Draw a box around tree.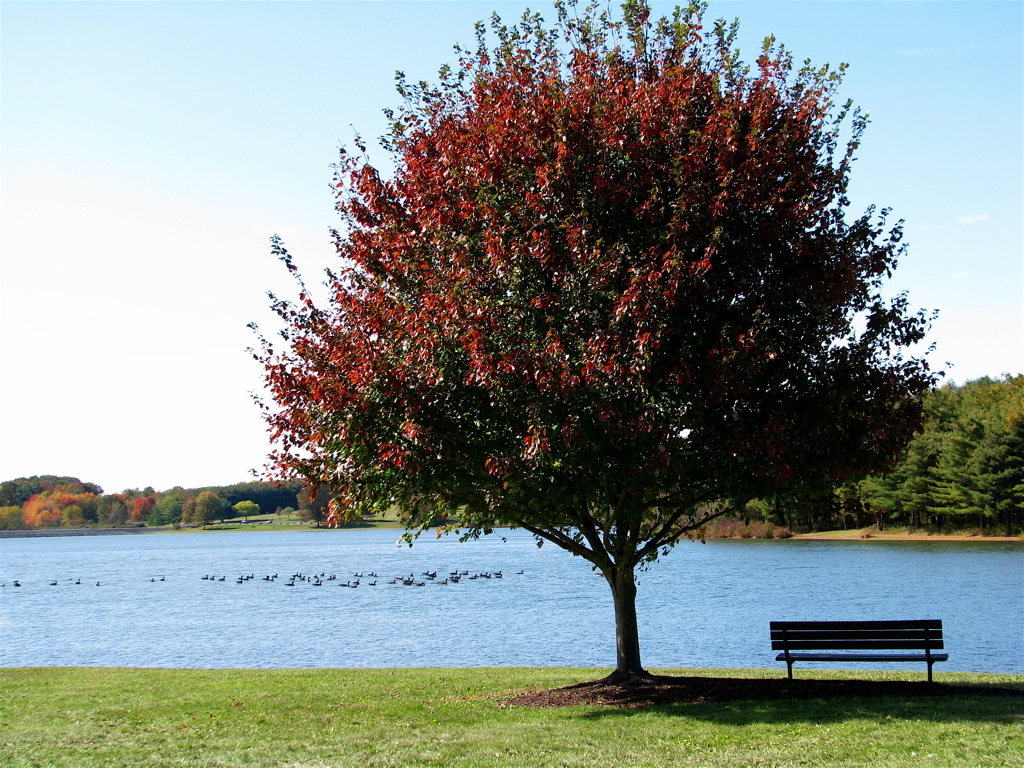
left=951, top=418, right=1023, bottom=532.
